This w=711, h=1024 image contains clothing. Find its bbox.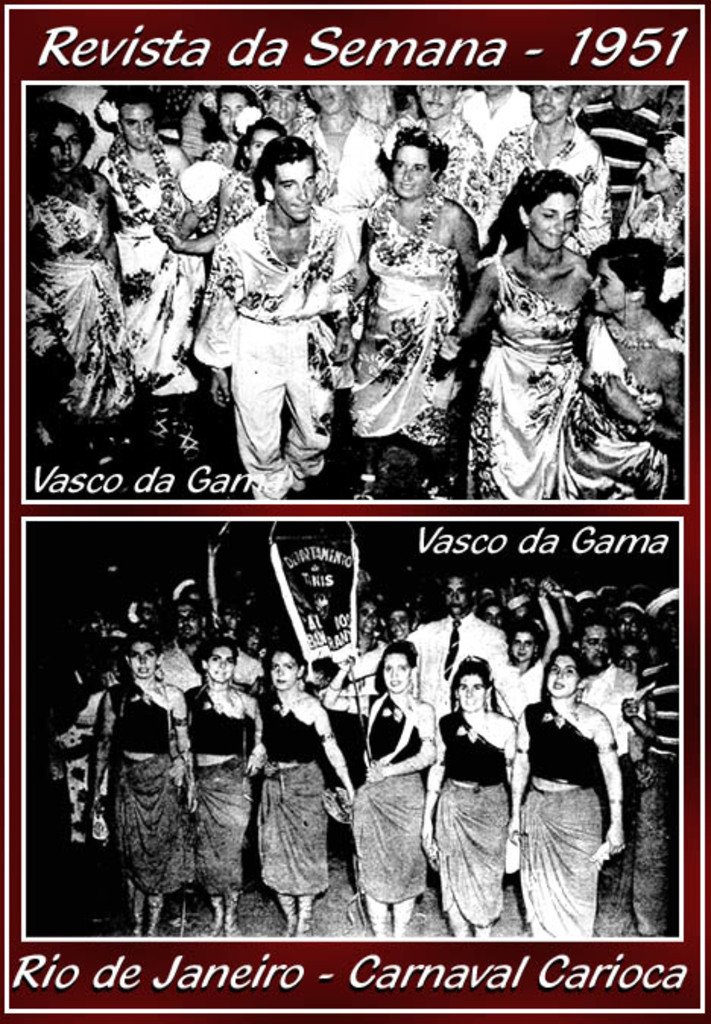
detection(526, 665, 635, 910).
